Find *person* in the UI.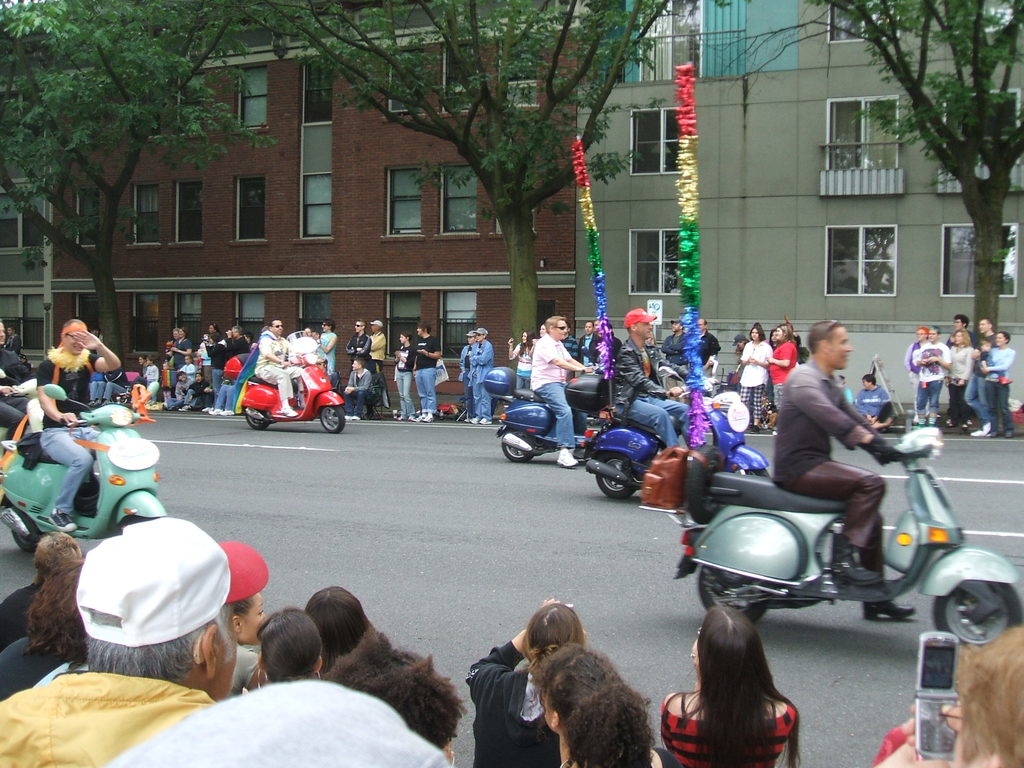
UI element at left=389, top=328, right=415, bottom=422.
